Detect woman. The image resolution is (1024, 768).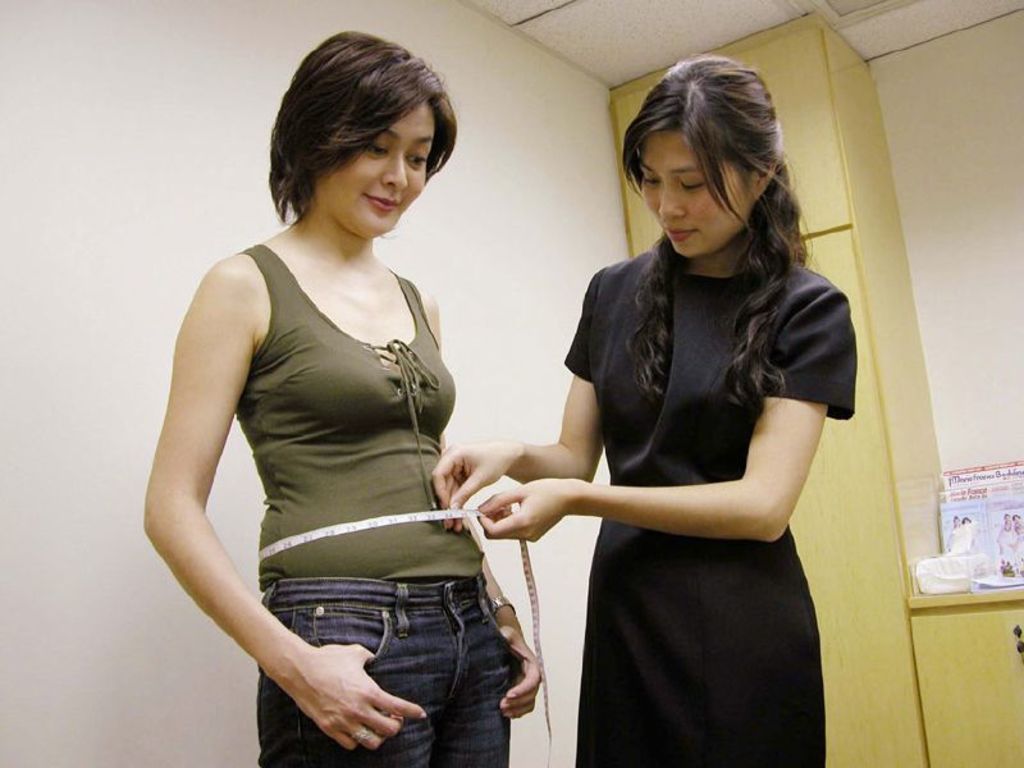
493 70 851 762.
